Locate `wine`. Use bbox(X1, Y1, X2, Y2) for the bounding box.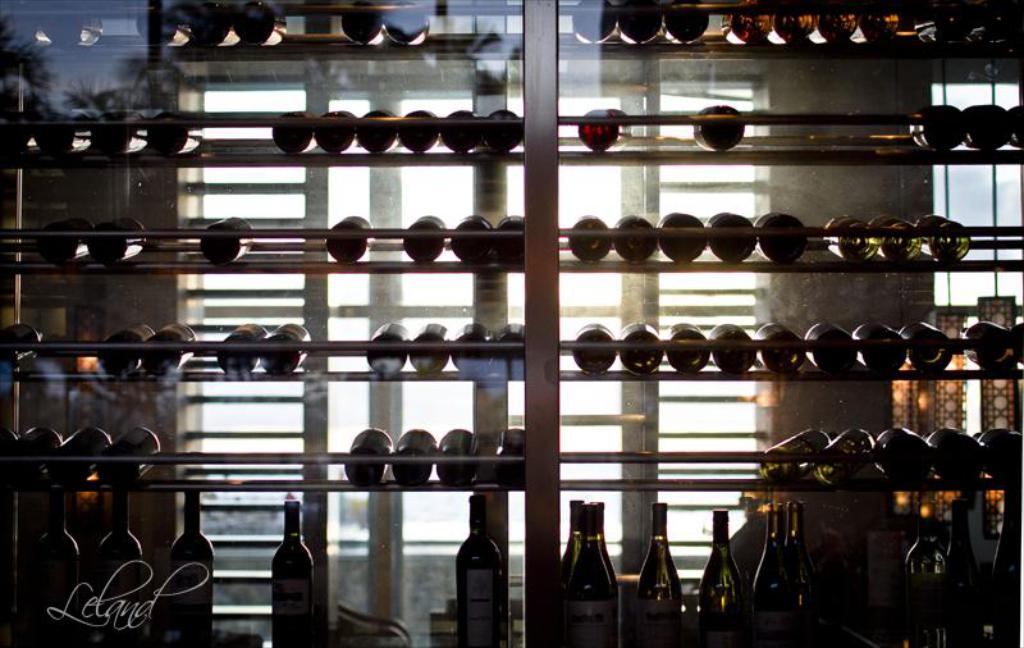
bbox(37, 219, 93, 265).
